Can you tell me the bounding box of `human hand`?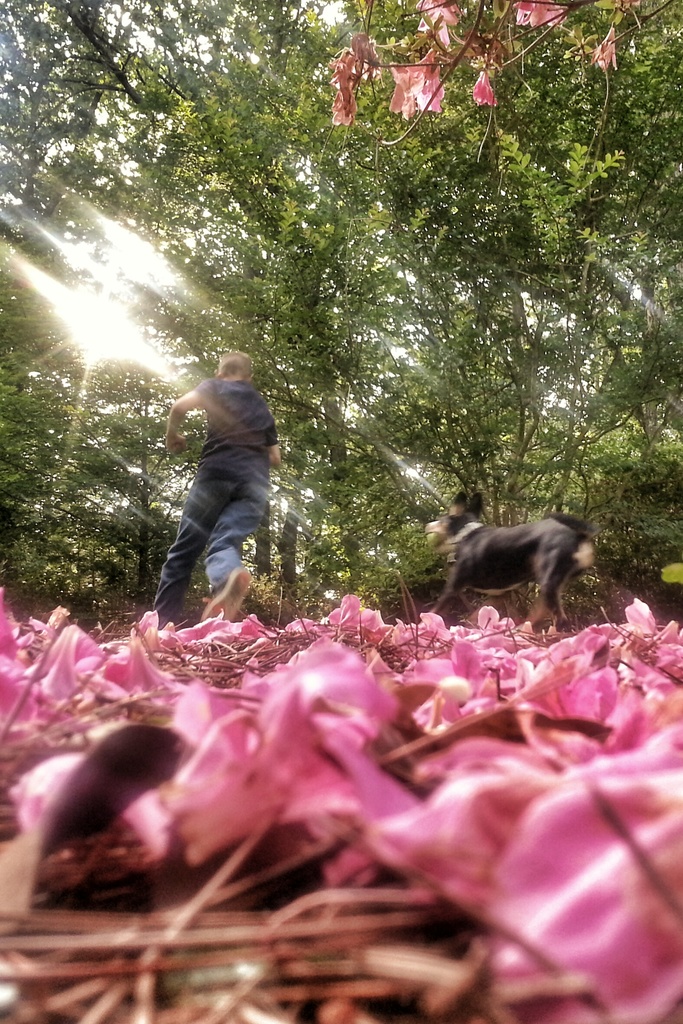
167/436/187/456.
